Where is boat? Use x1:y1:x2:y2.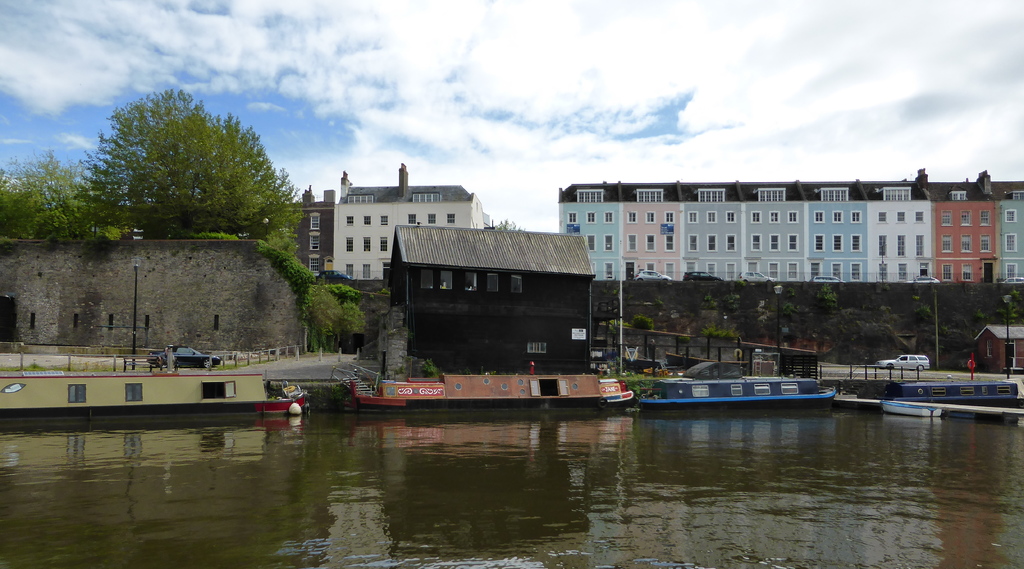
883:379:1023:410.
